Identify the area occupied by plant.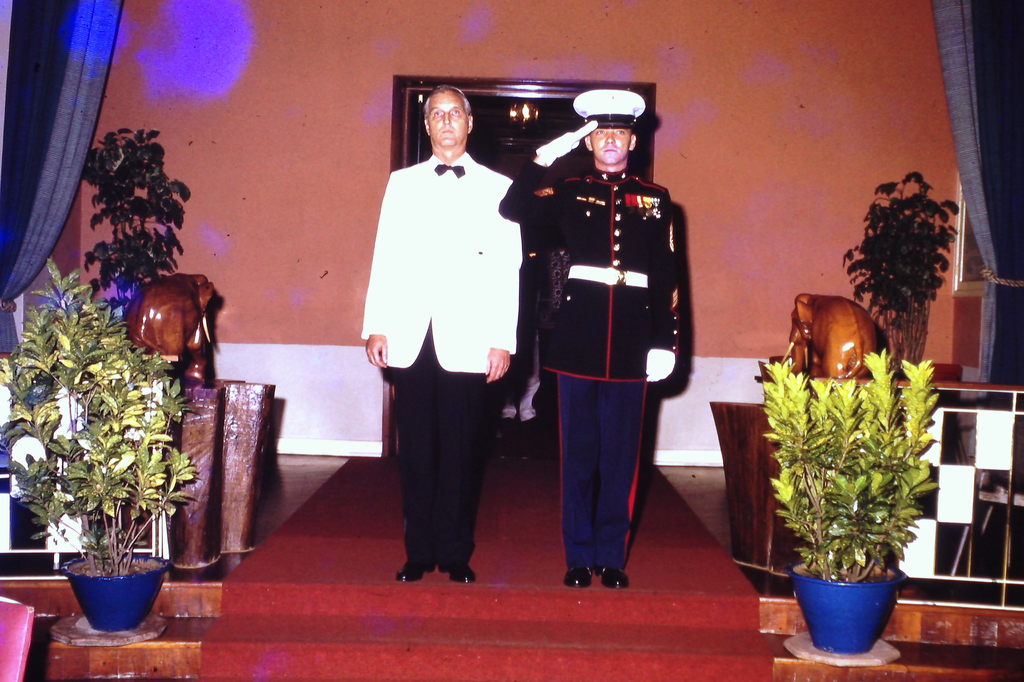
Area: l=764, t=357, r=946, b=617.
